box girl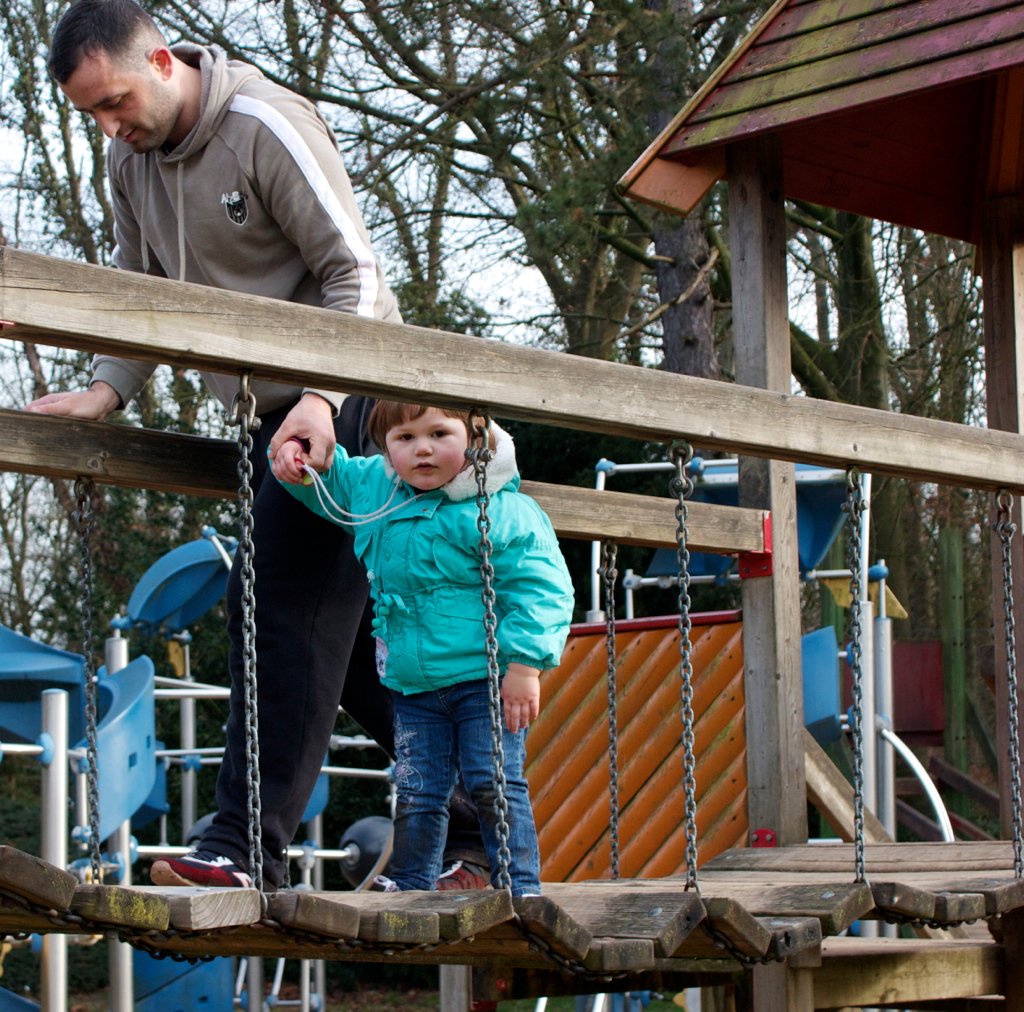
l=262, t=392, r=580, b=894
